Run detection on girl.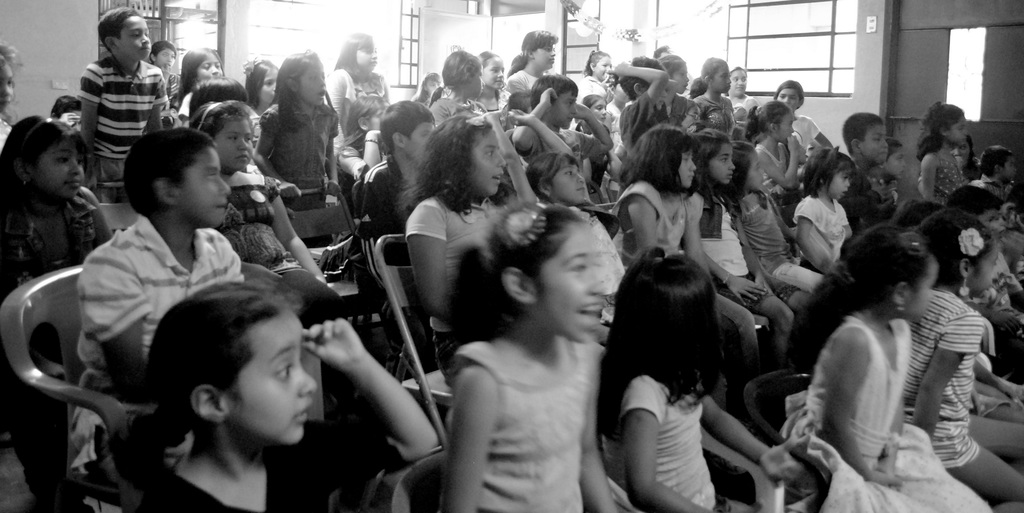
Result: 424/44/495/119.
